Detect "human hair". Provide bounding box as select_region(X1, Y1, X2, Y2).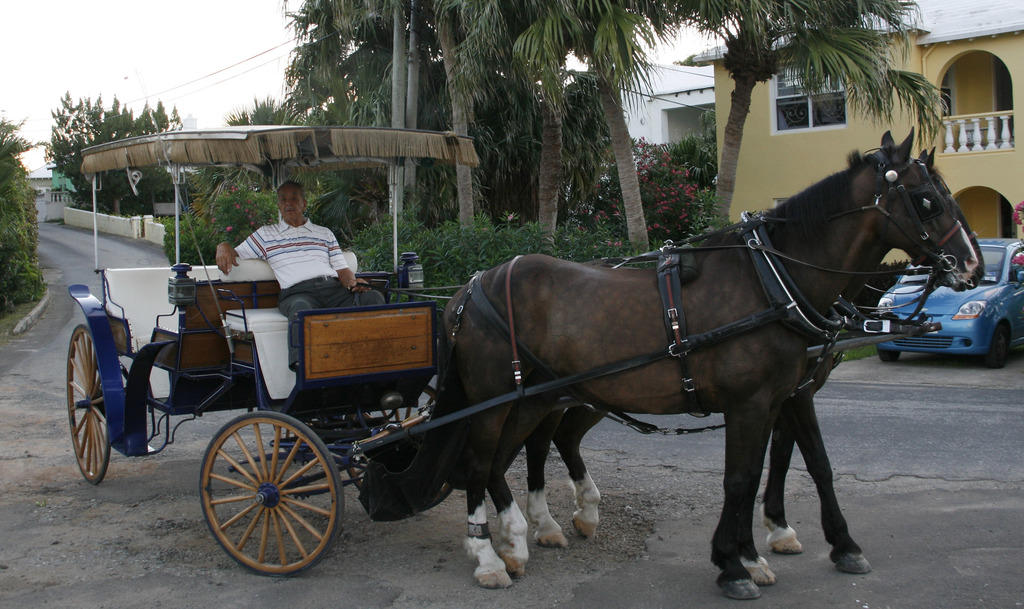
select_region(270, 180, 307, 206).
